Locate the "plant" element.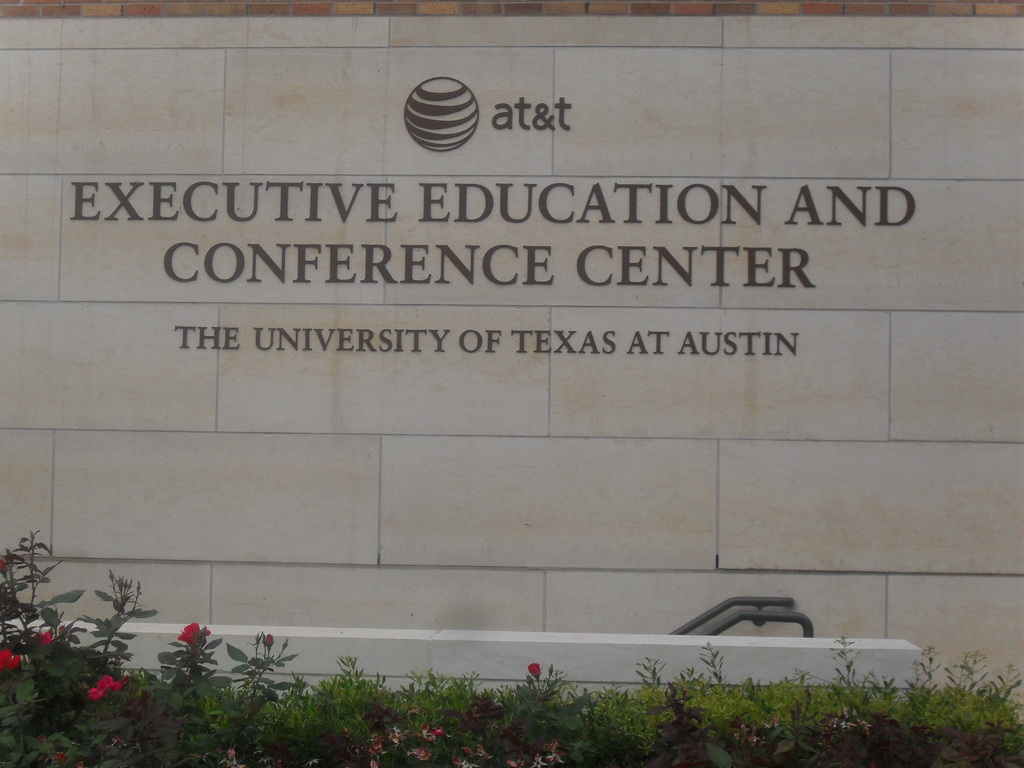
Element bbox: bbox(738, 671, 874, 757).
